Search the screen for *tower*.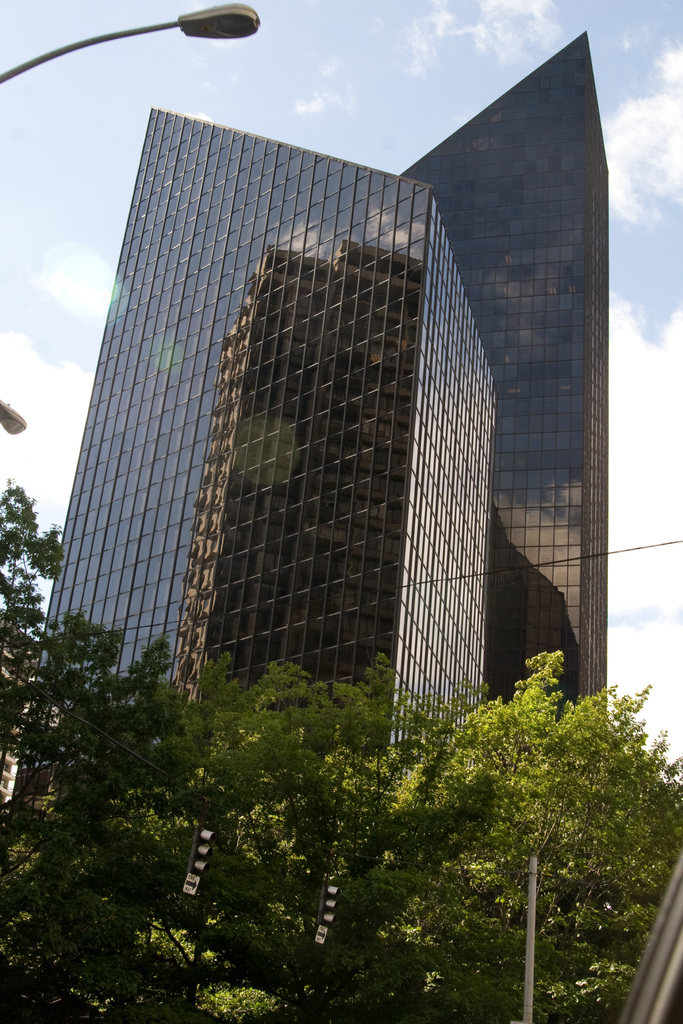
Found at bbox=[3, 28, 610, 948].
